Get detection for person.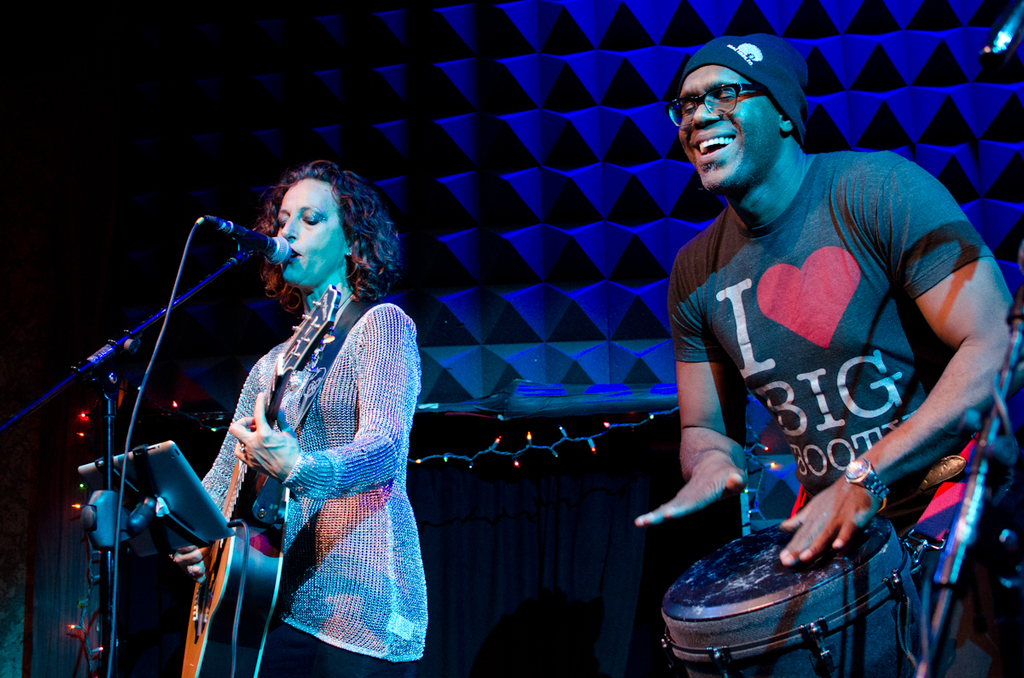
Detection: box(169, 159, 431, 677).
